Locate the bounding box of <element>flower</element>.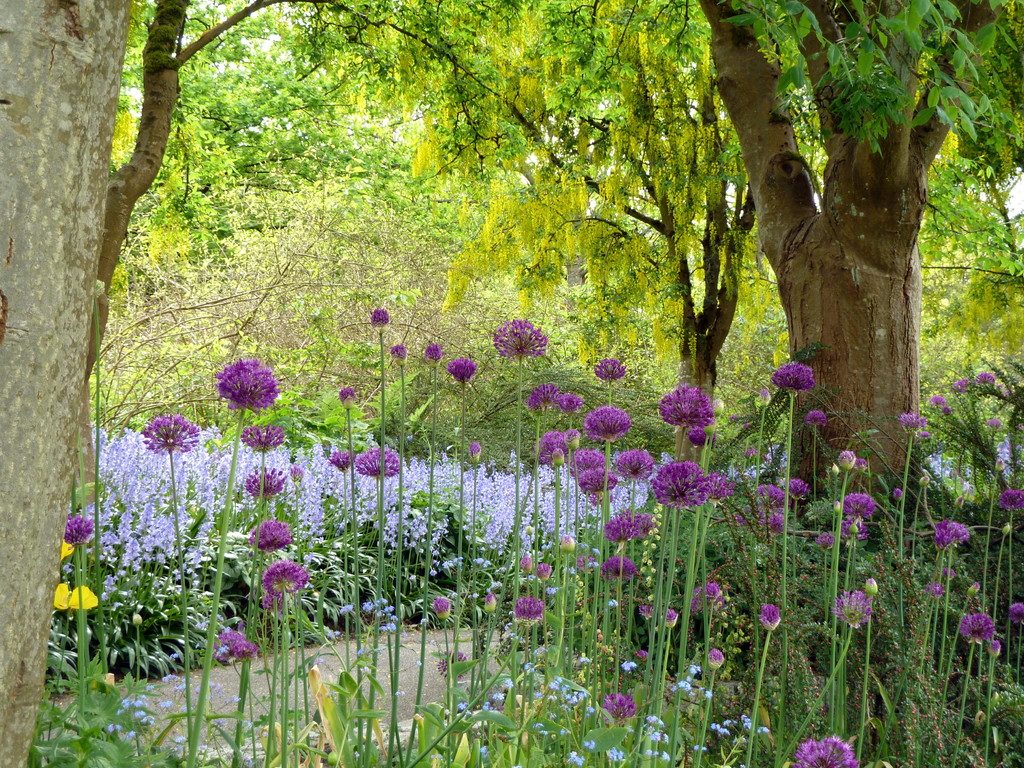
Bounding box: (215,334,285,431).
